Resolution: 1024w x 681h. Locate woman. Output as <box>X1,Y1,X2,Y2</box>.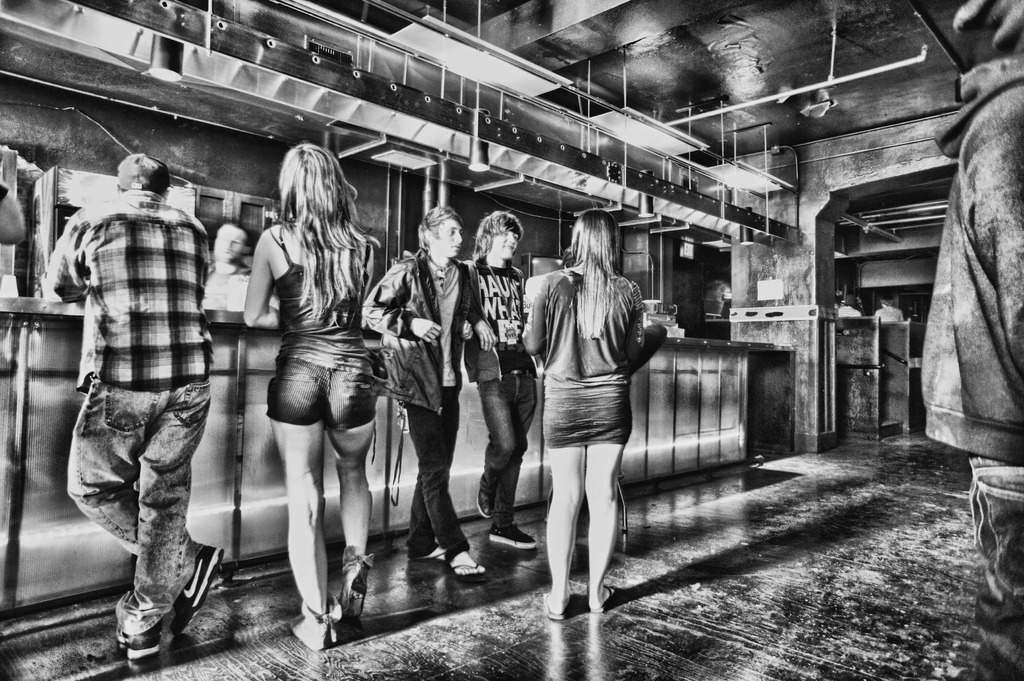
<box>242,142,381,652</box>.
